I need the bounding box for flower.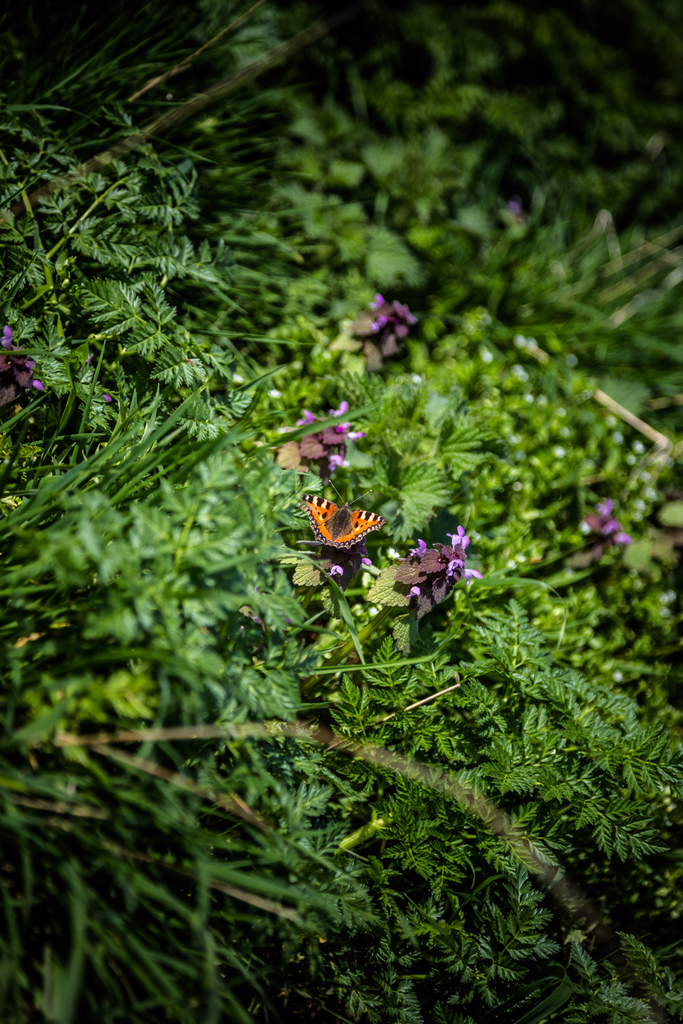
Here it is: l=298, t=484, r=385, b=565.
